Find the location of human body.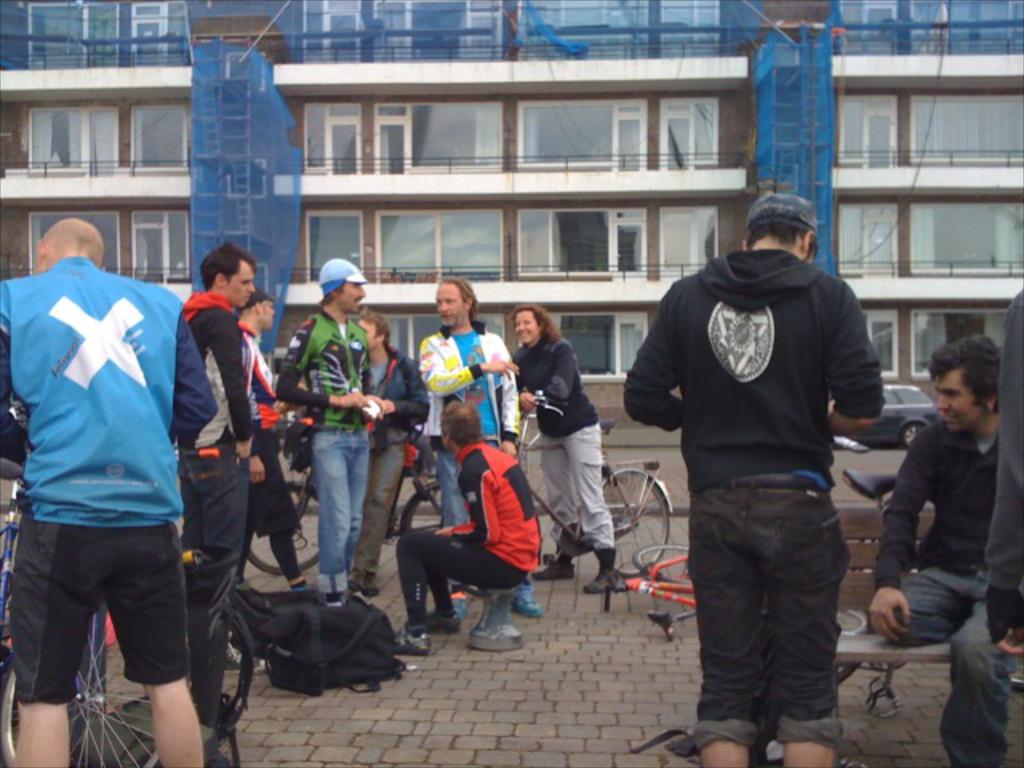
Location: box=[515, 302, 616, 584].
